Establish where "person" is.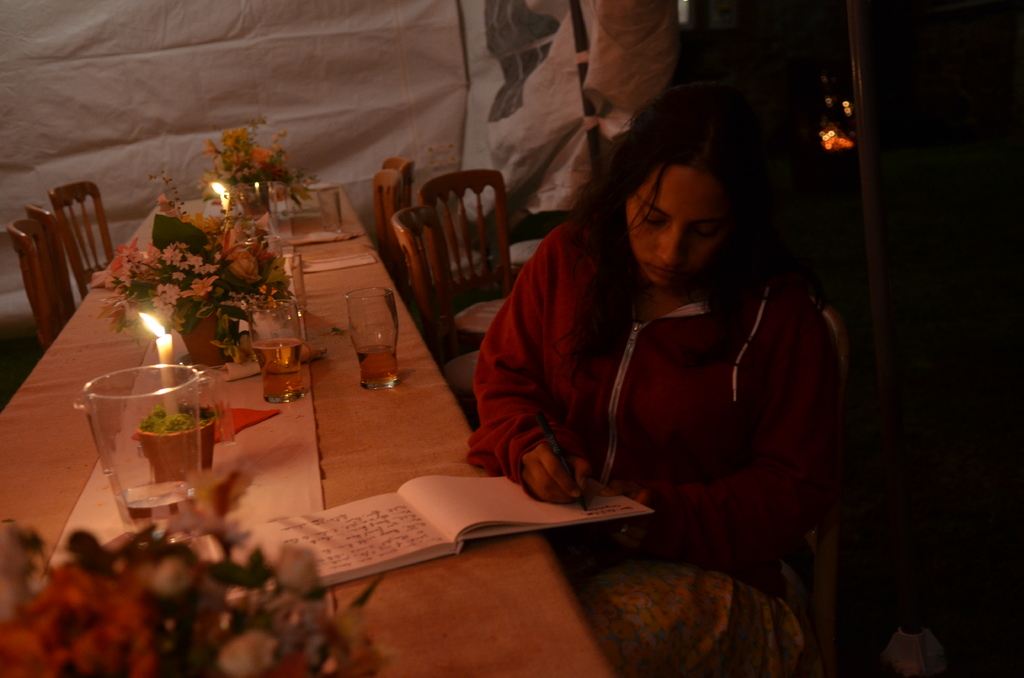
Established at x1=471 y1=79 x2=841 y2=677.
